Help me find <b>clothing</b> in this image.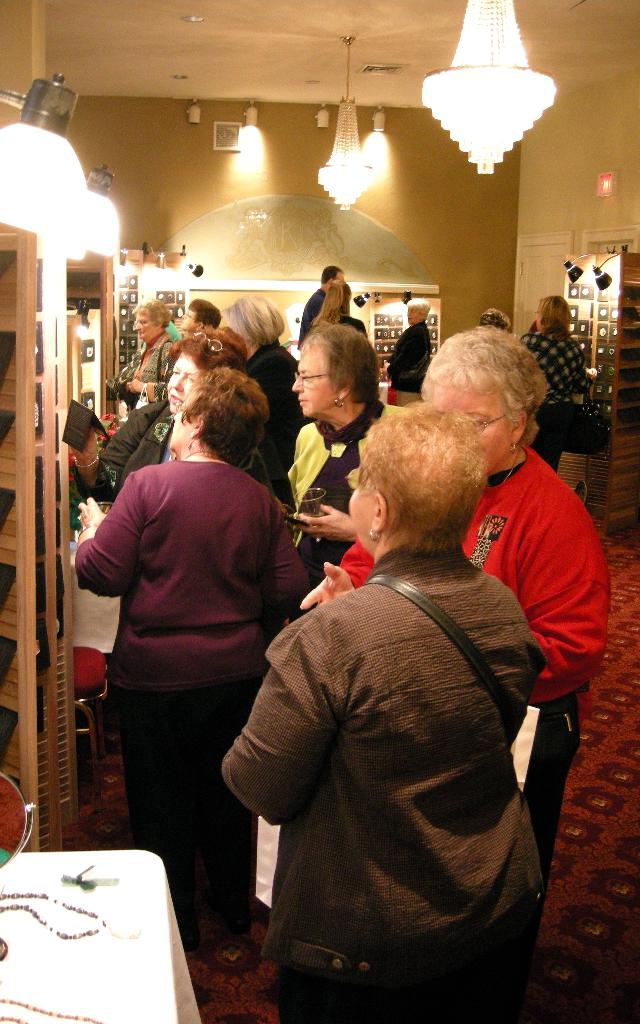
Found it: box=[529, 337, 586, 424].
